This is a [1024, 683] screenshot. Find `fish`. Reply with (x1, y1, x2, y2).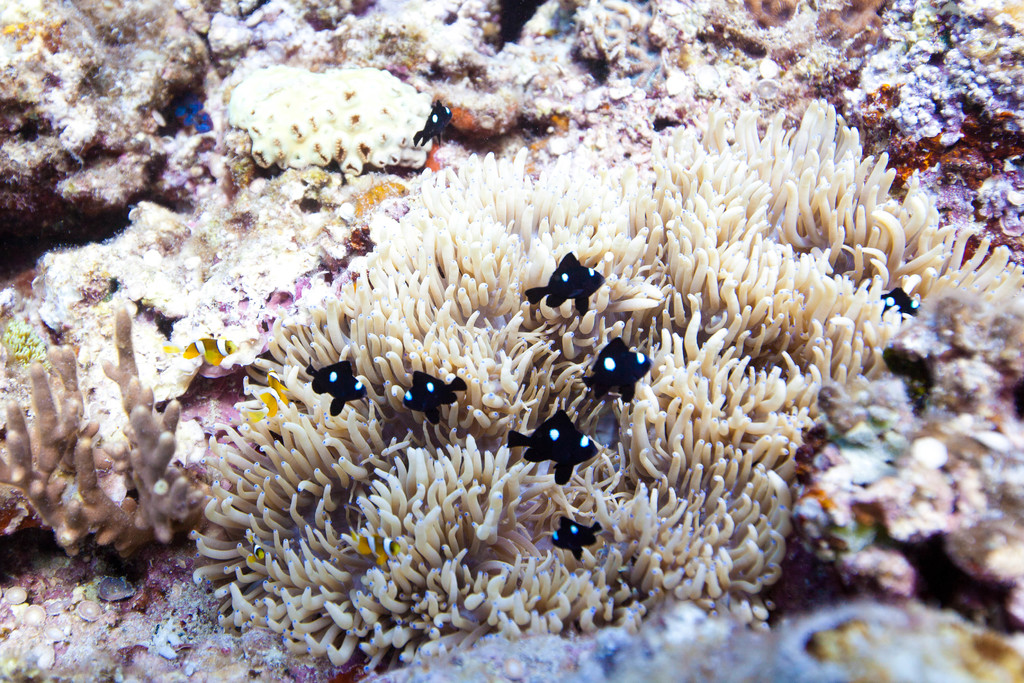
(520, 248, 607, 313).
